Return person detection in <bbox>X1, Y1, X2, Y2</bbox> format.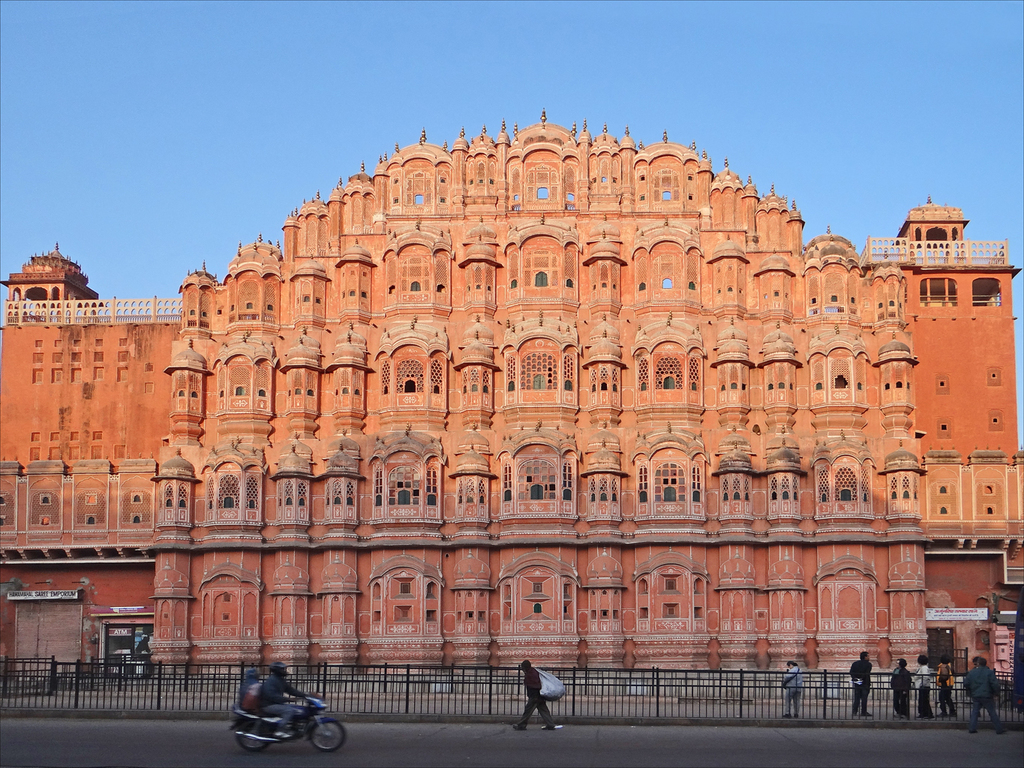
<bbox>781, 658, 803, 719</bbox>.
